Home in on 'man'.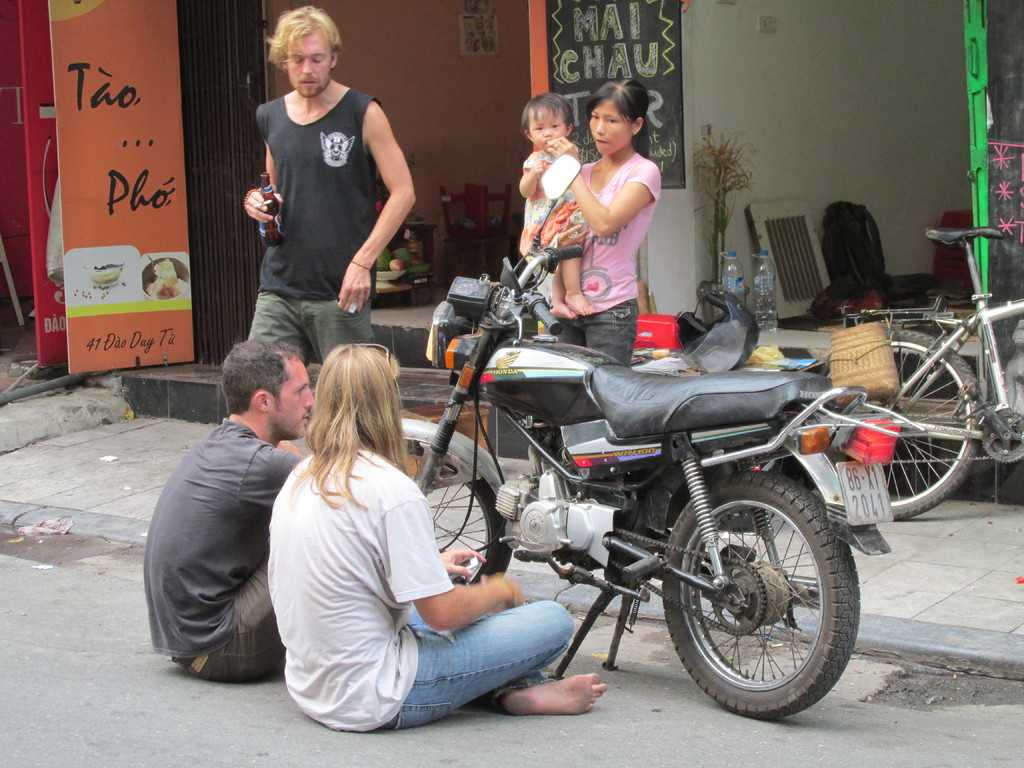
Homed in at 138,328,305,715.
